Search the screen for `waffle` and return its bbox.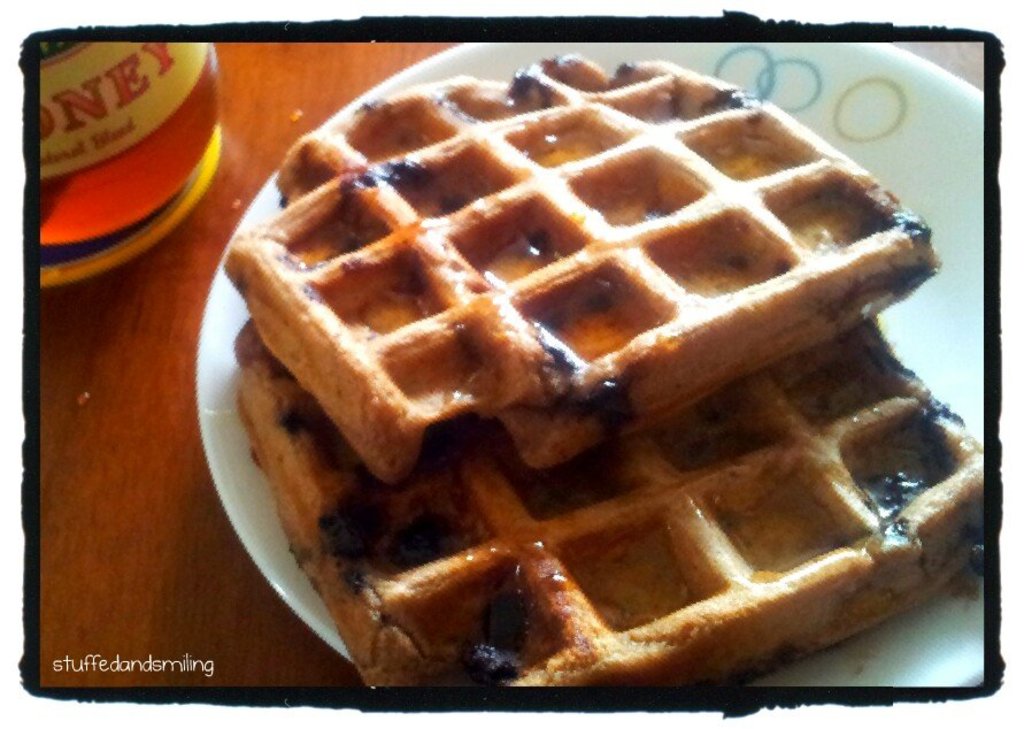
Found: 223, 53, 941, 482.
